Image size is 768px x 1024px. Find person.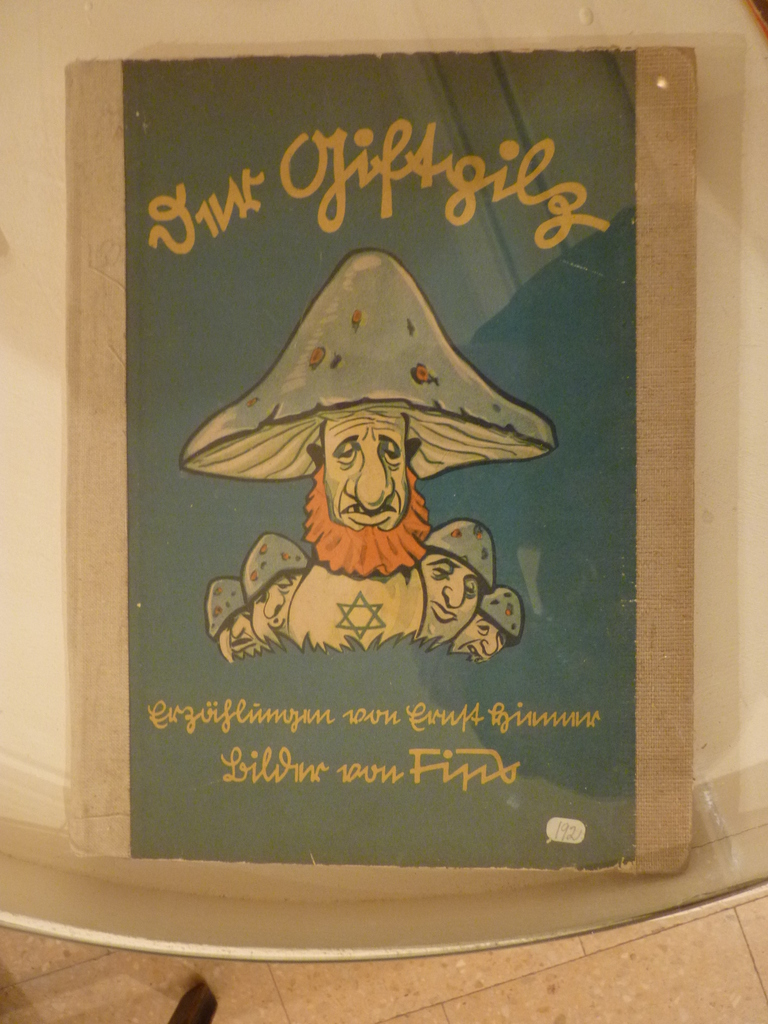
select_region(418, 547, 484, 640).
